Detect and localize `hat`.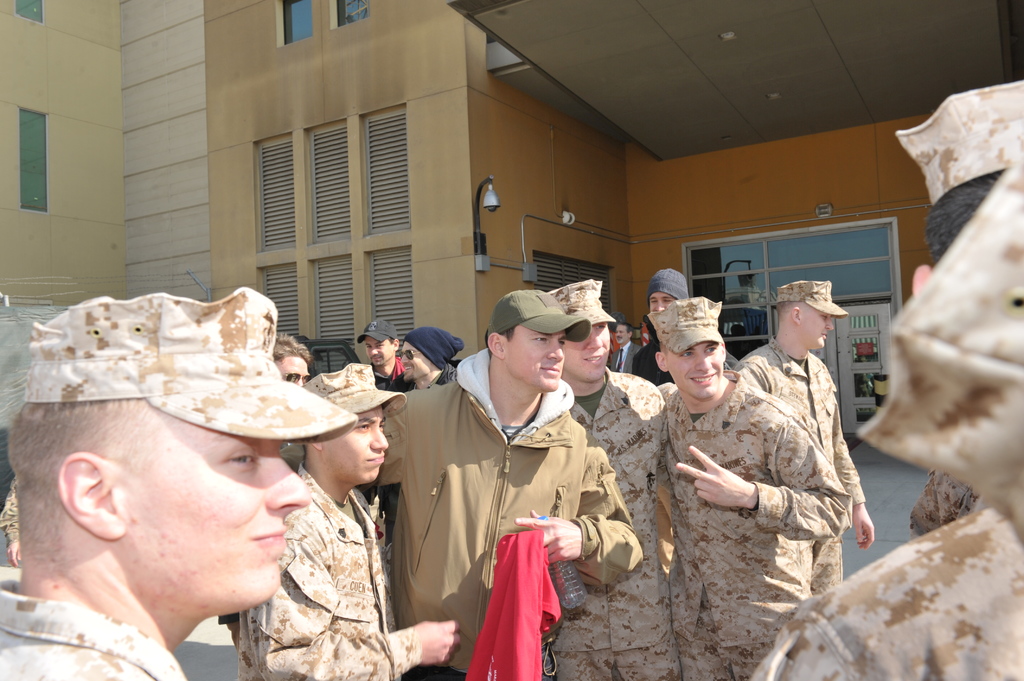
Localized at crop(299, 362, 404, 419).
